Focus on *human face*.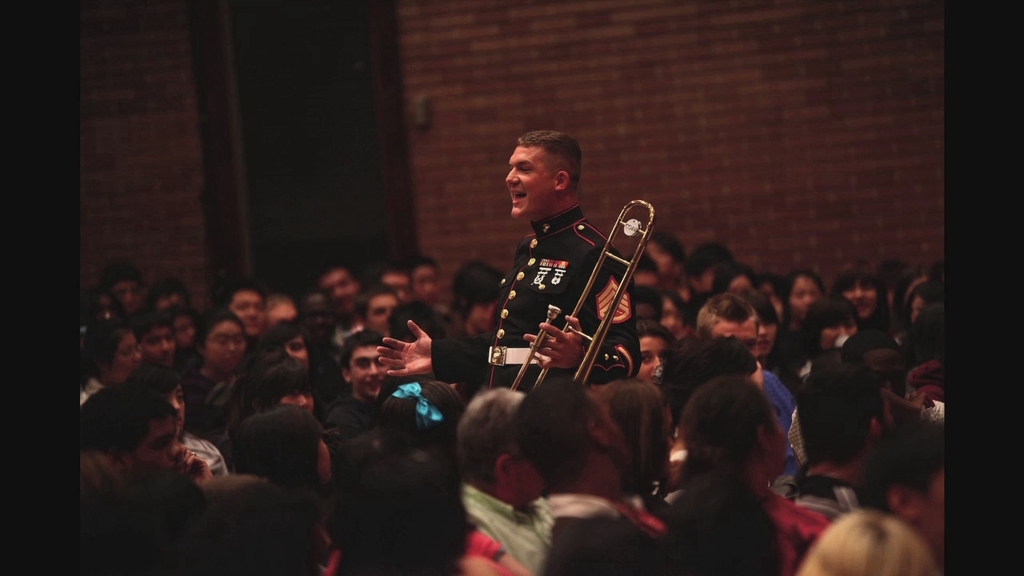
Focused at (x1=513, y1=454, x2=544, y2=505).
